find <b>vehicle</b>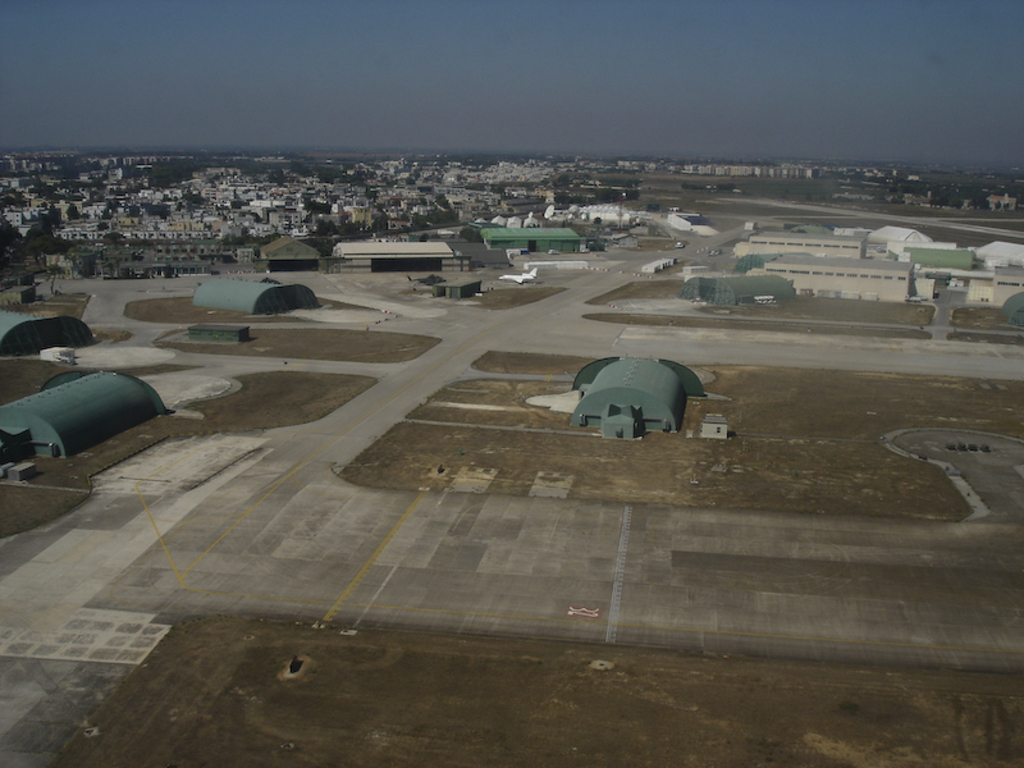
box=[500, 264, 538, 284]
